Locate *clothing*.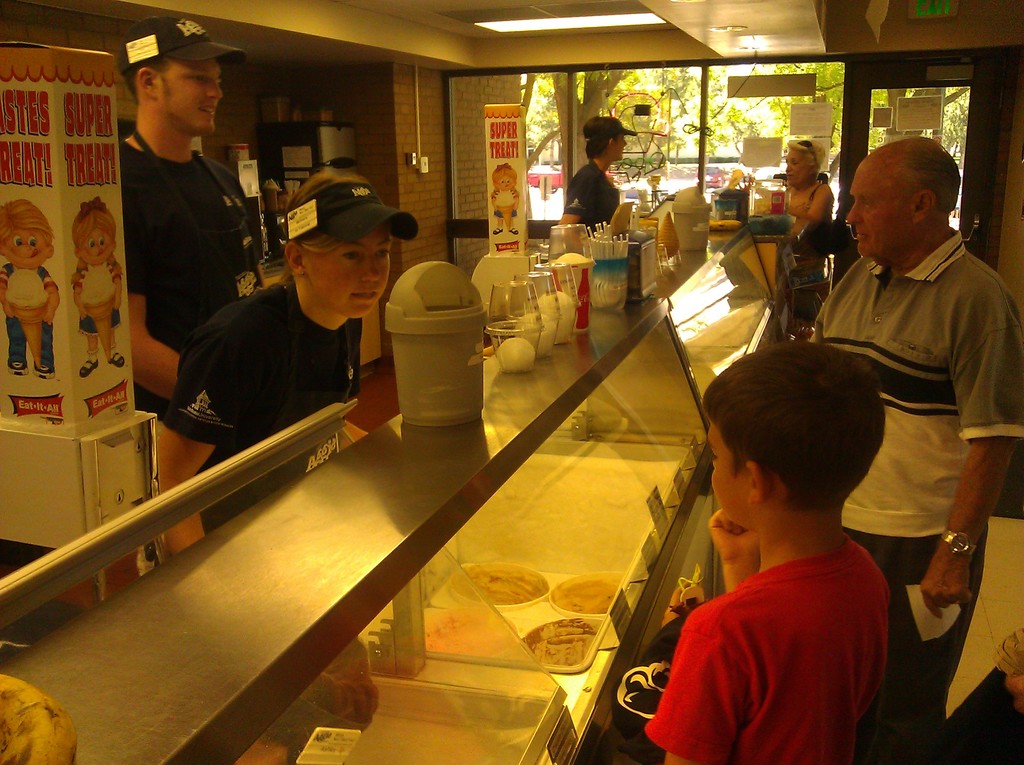
Bounding box: 808, 231, 1023, 764.
